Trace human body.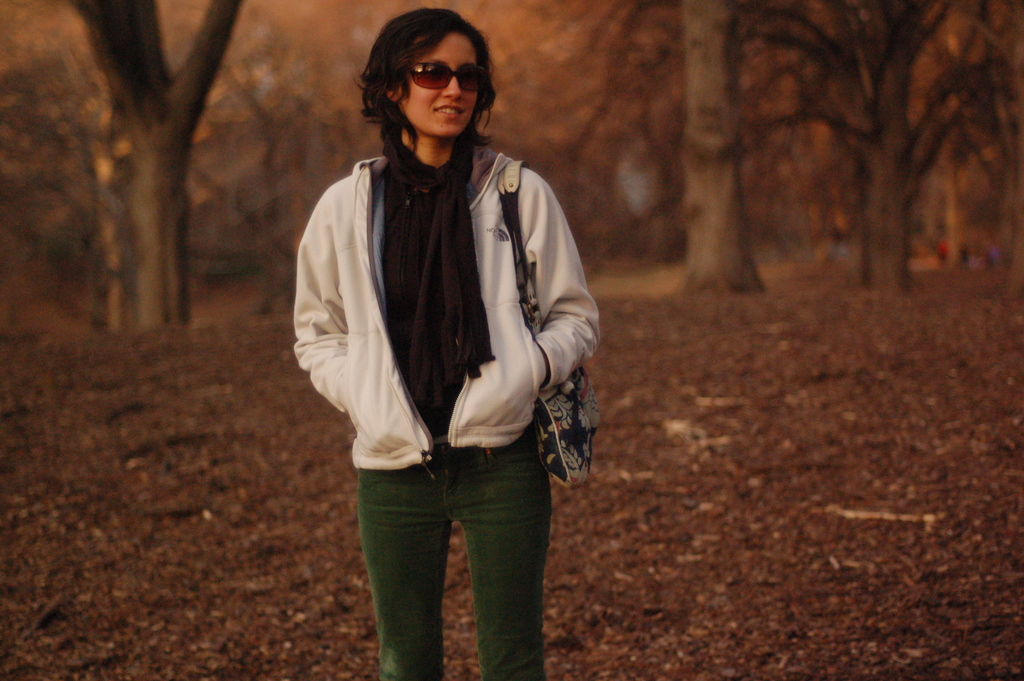
Traced to [291, 7, 600, 680].
